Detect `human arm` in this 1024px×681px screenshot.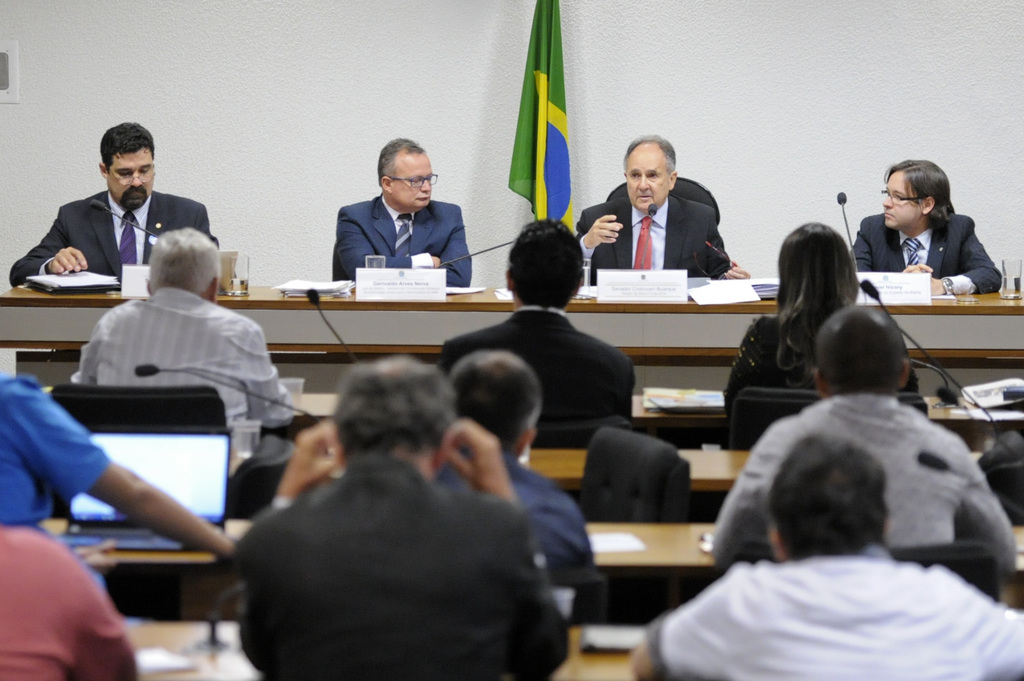
Detection: rect(703, 214, 751, 282).
